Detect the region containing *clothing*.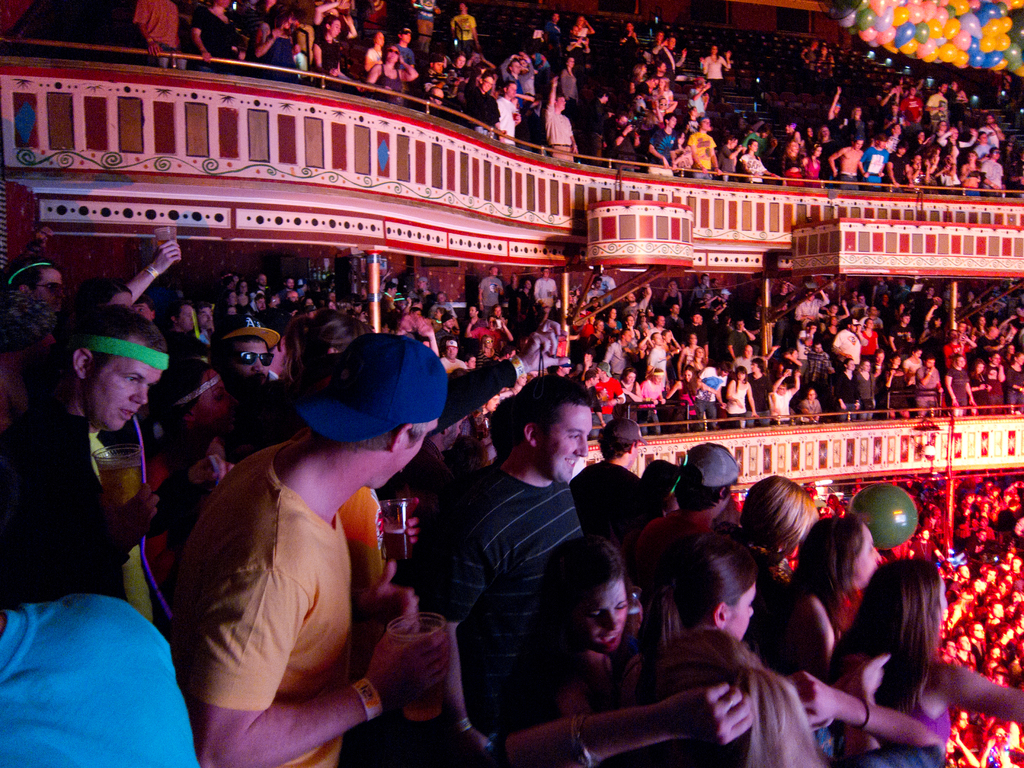
[0,586,203,767].
